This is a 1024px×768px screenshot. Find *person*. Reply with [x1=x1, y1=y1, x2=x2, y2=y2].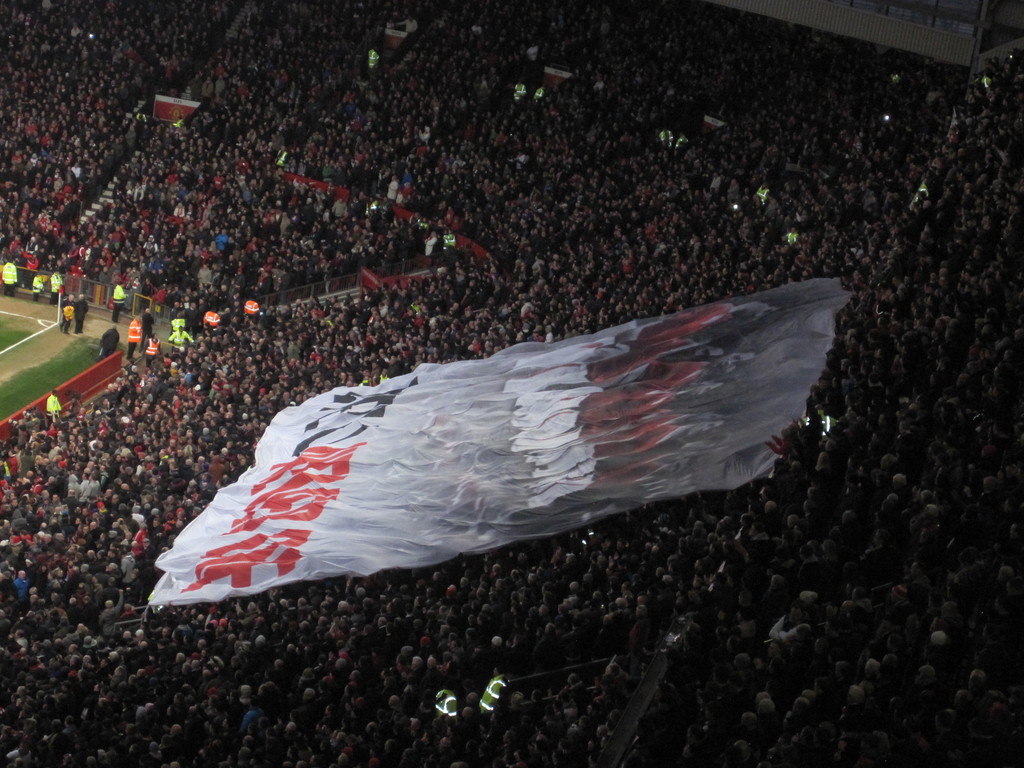
[x1=126, y1=314, x2=144, y2=353].
